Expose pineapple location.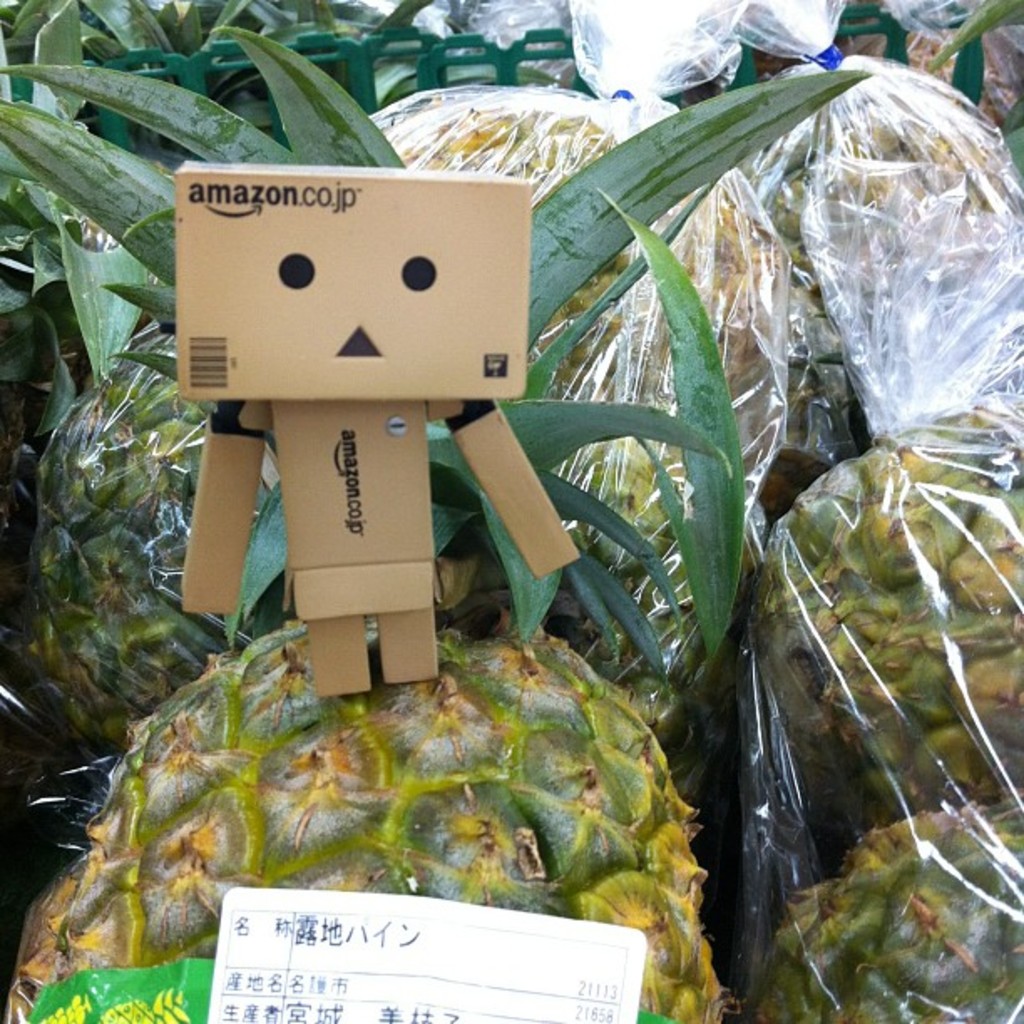
Exposed at 766,50,1022,445.
